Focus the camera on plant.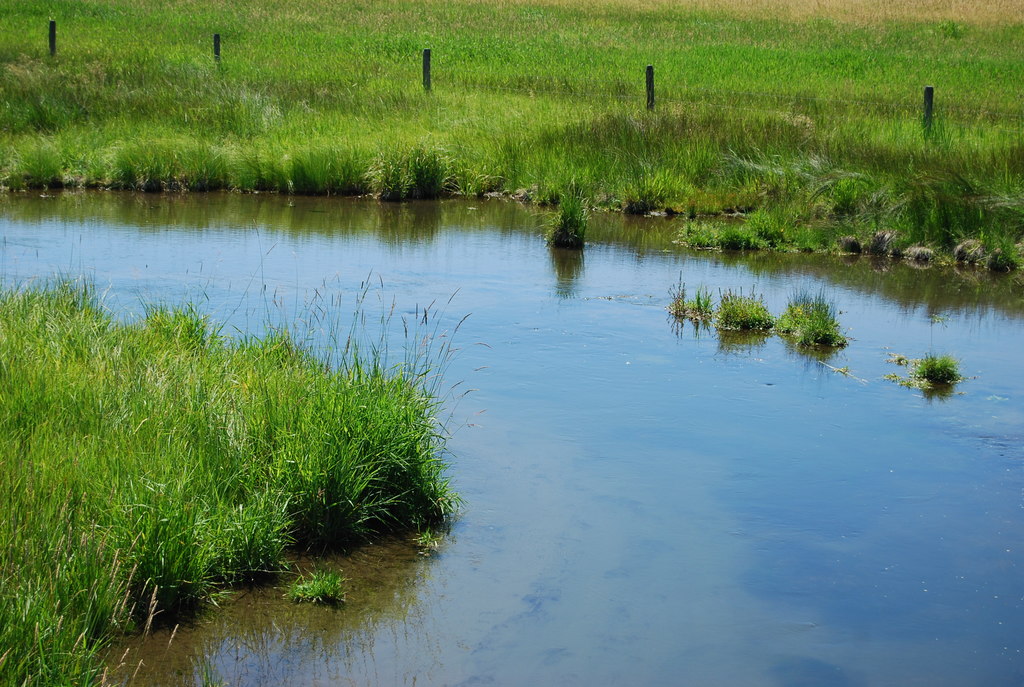
Focus region: 716:281:776:329.
